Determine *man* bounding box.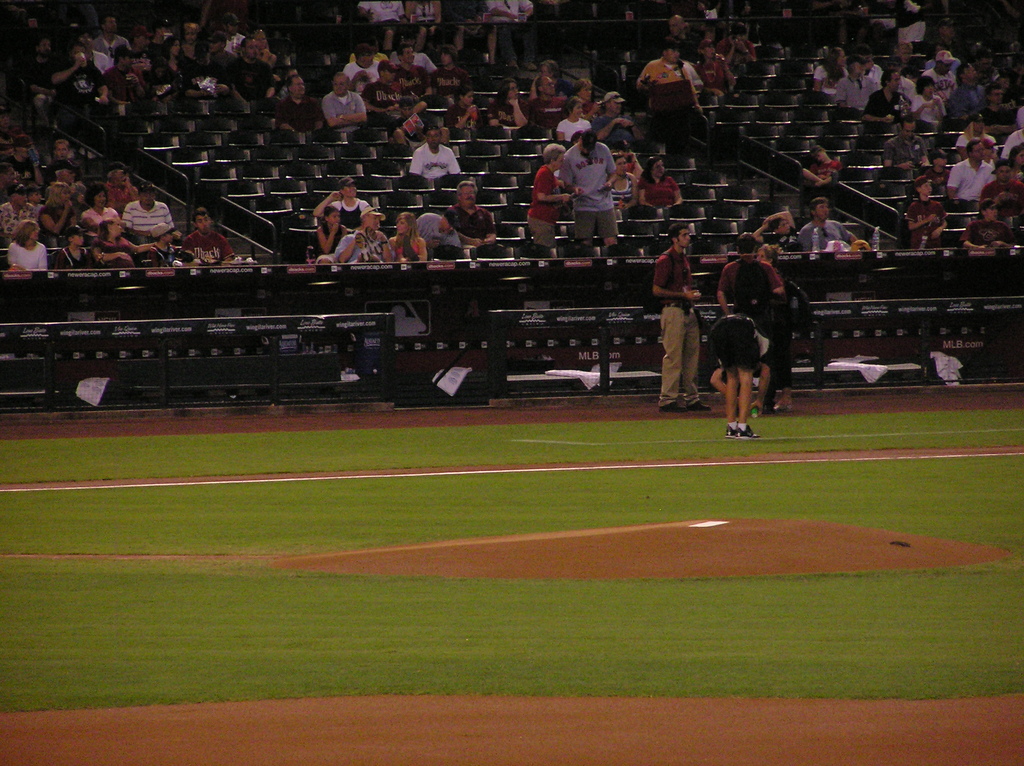
Determined: select_region(566, 126, 626, 246).
